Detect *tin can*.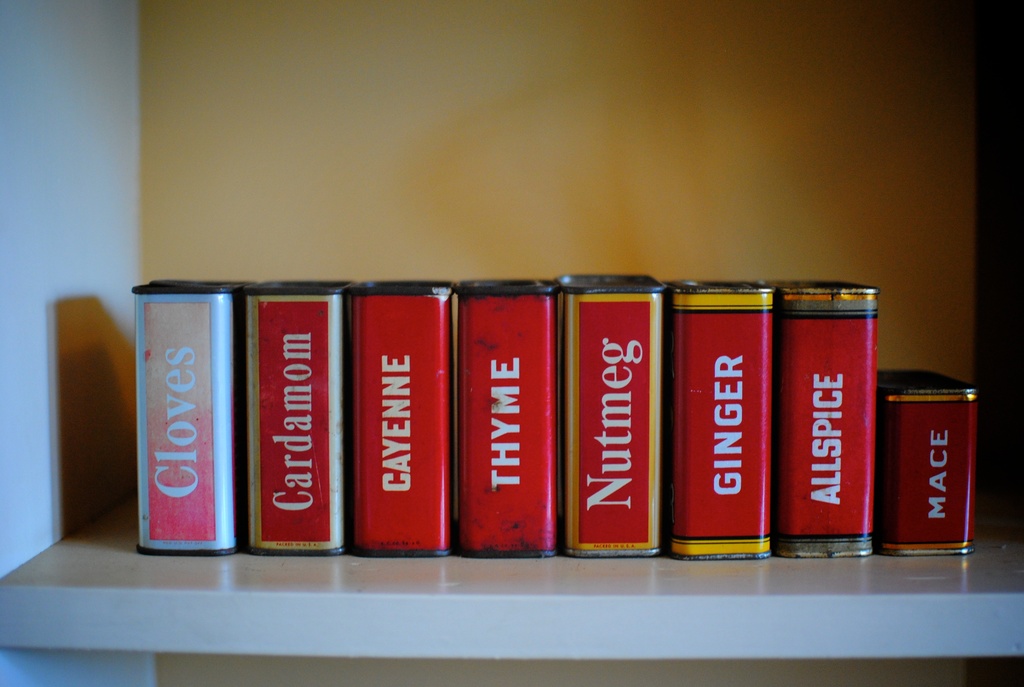
Detected at [249,279,337,564].
